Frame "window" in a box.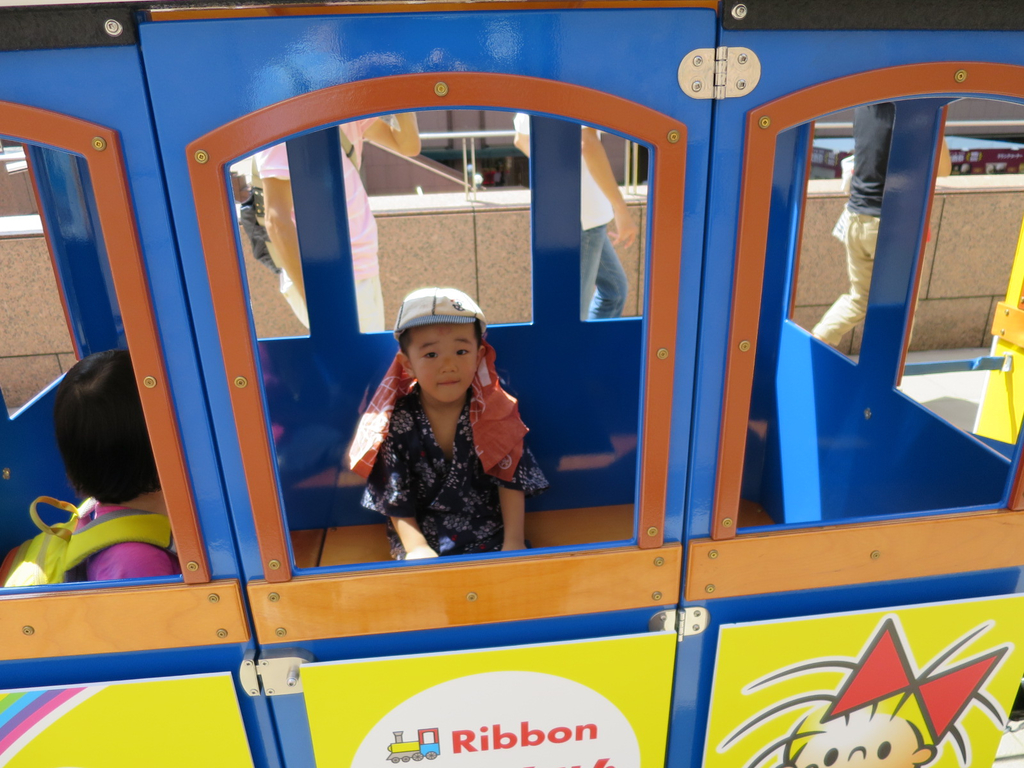
crop(277, 88, 659, 564).
